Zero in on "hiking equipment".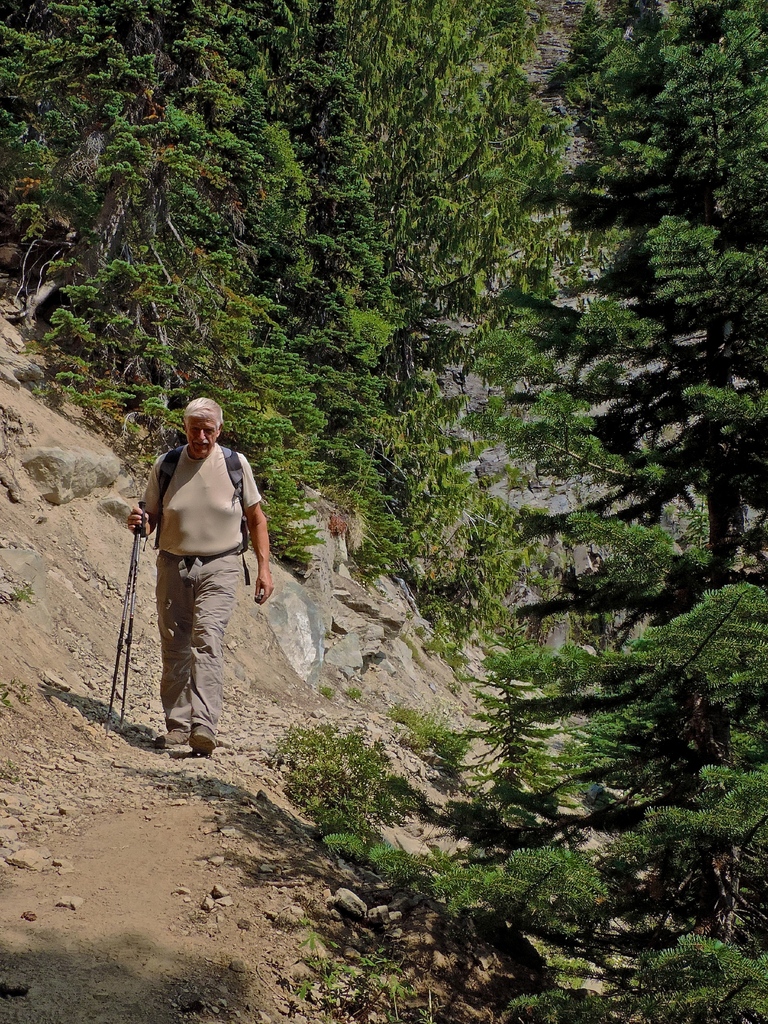
Zeroed in: select_region(102, 505, 139, 741).
